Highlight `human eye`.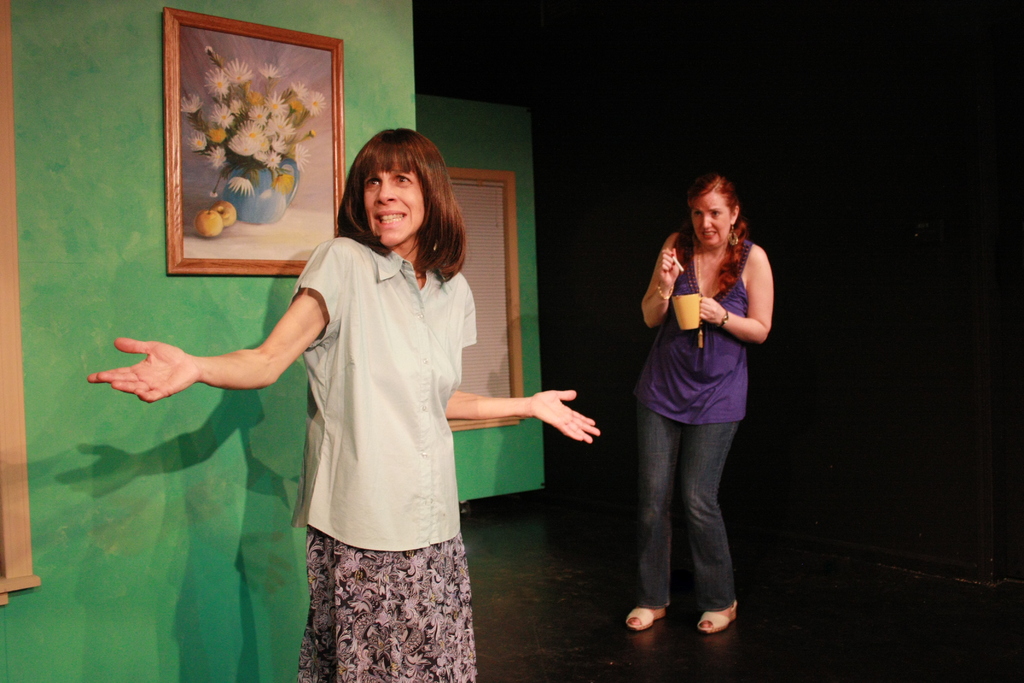
Highlighted region: (left=367, top=176, right=380, bottom=188).
